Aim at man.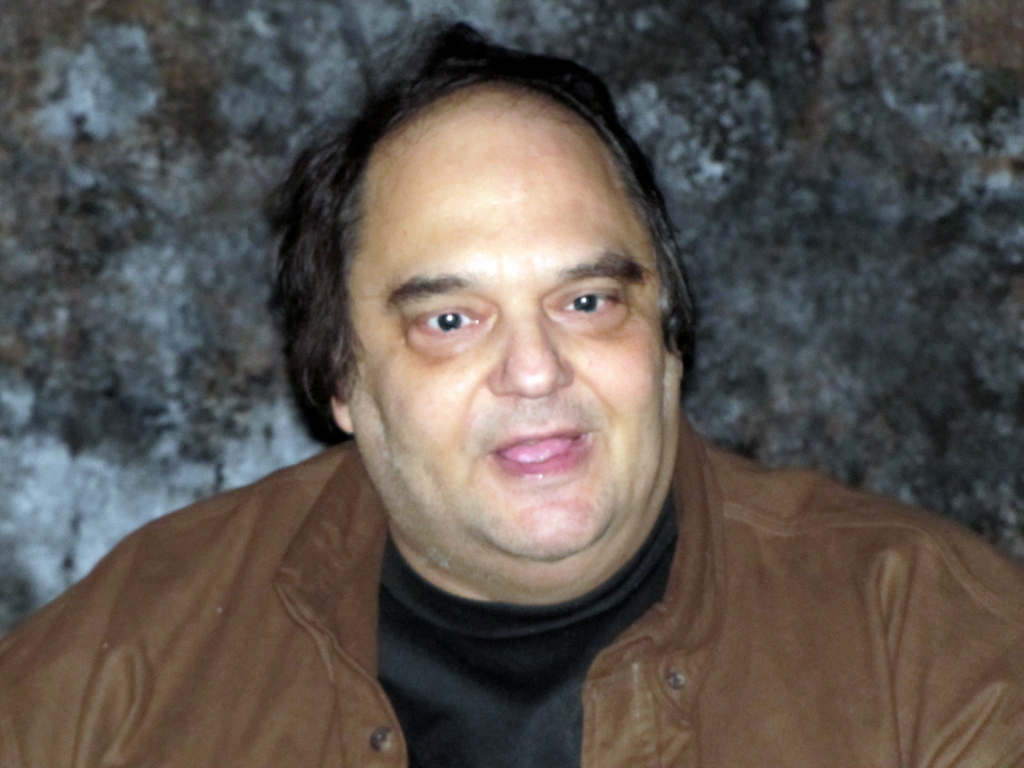
Aimed at box=[15, 52, 981, 764].
